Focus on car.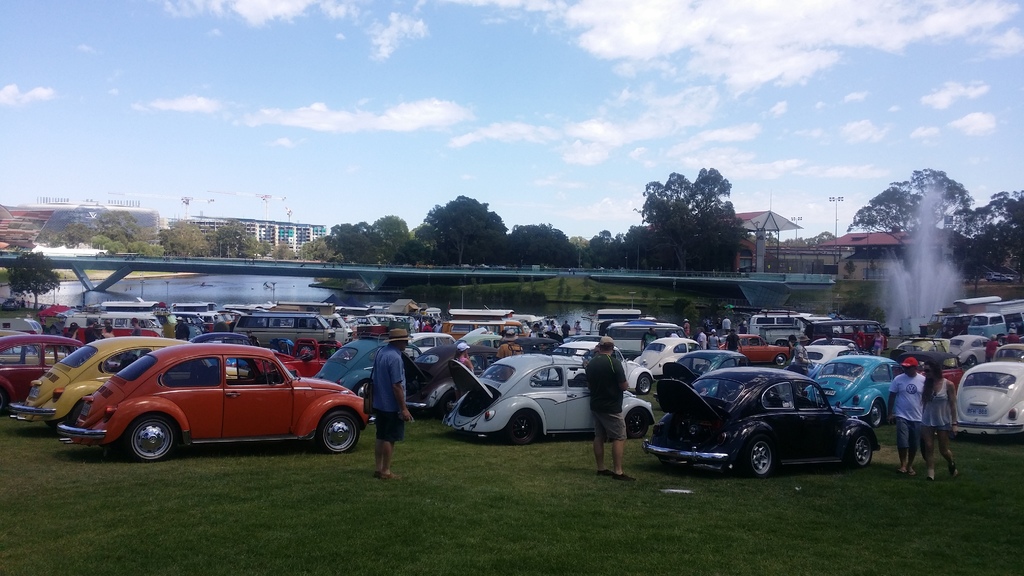
Focused at bbox=(62, 342, 373, 463).
